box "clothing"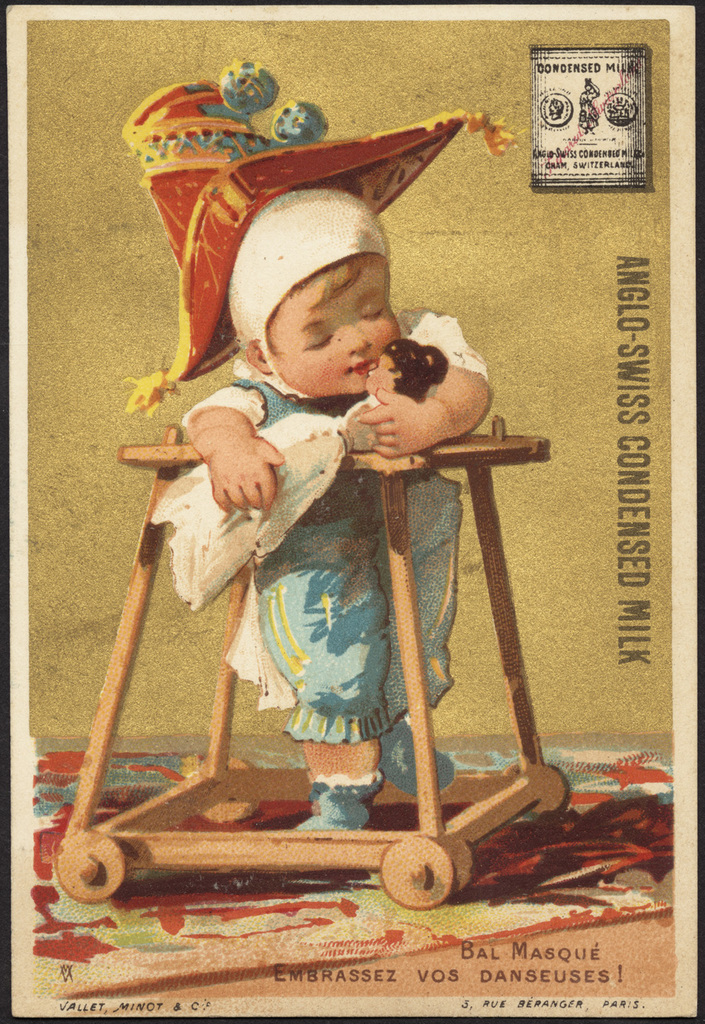
l=172, t=190, r=491, b=747
